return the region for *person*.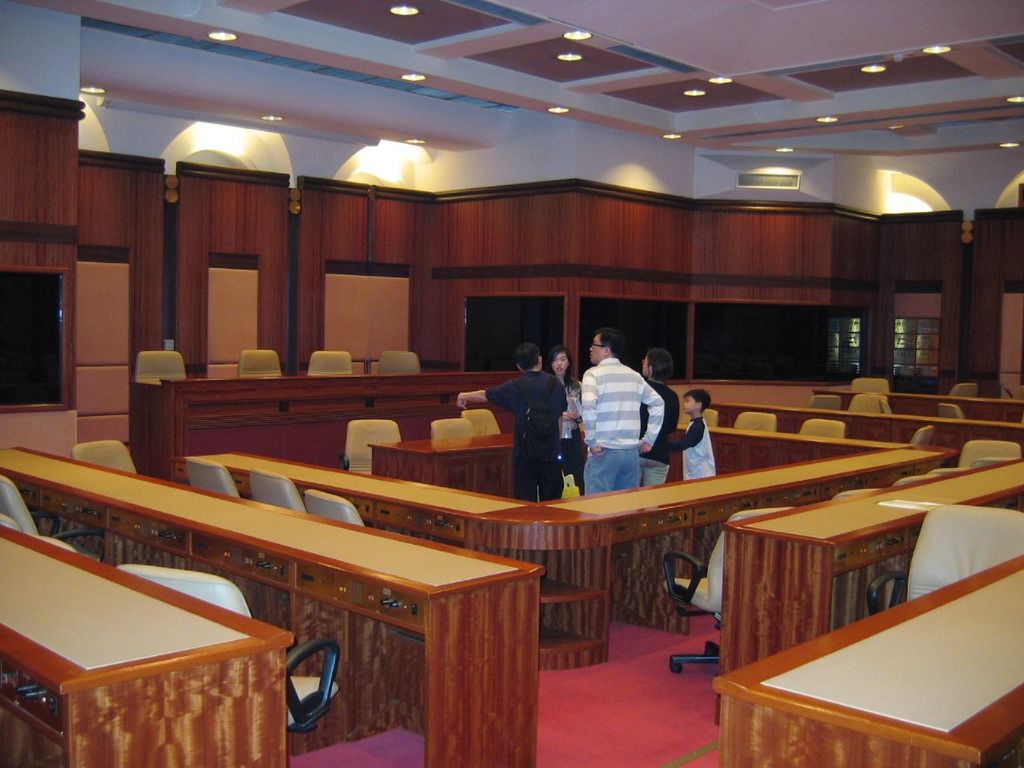
[638, 350, 680, 488].
